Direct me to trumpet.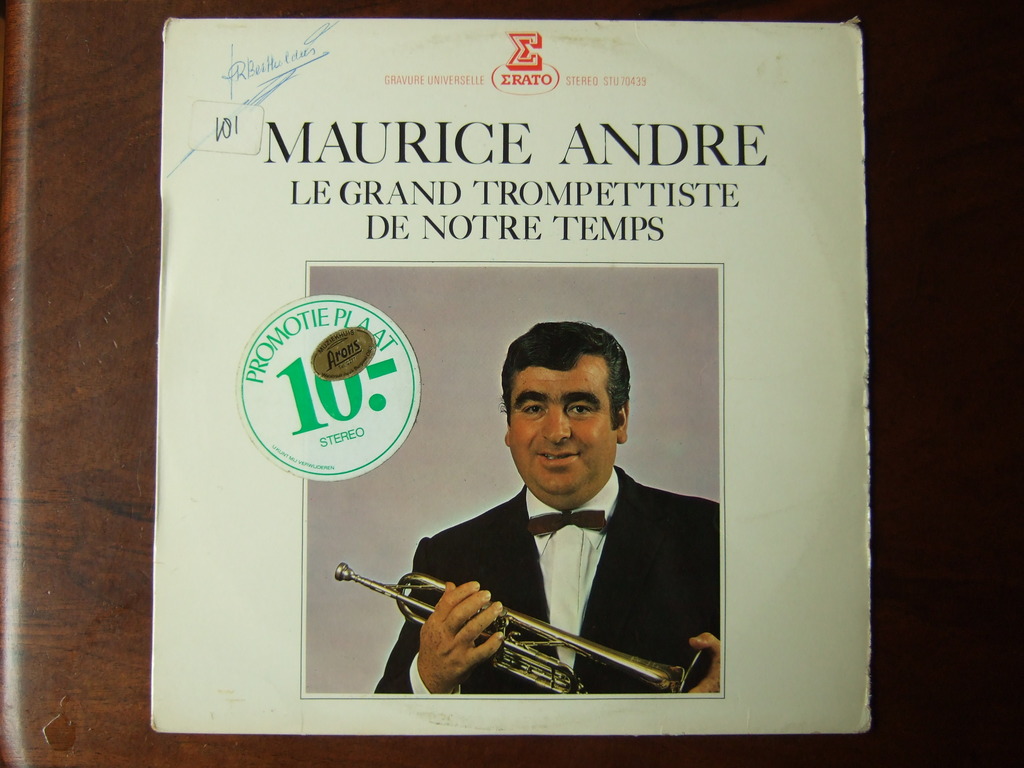
Direction: x1=395, y1=579, x2=679, y2=704.
